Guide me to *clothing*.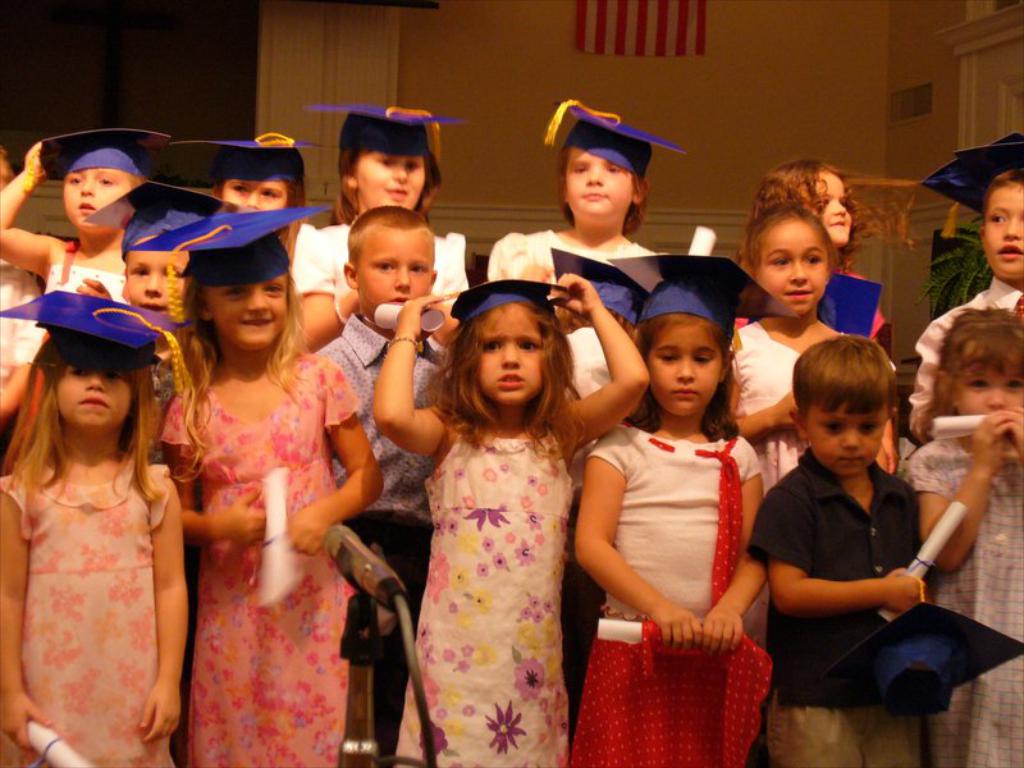
Guidance: [736, 444, 925, 767].
